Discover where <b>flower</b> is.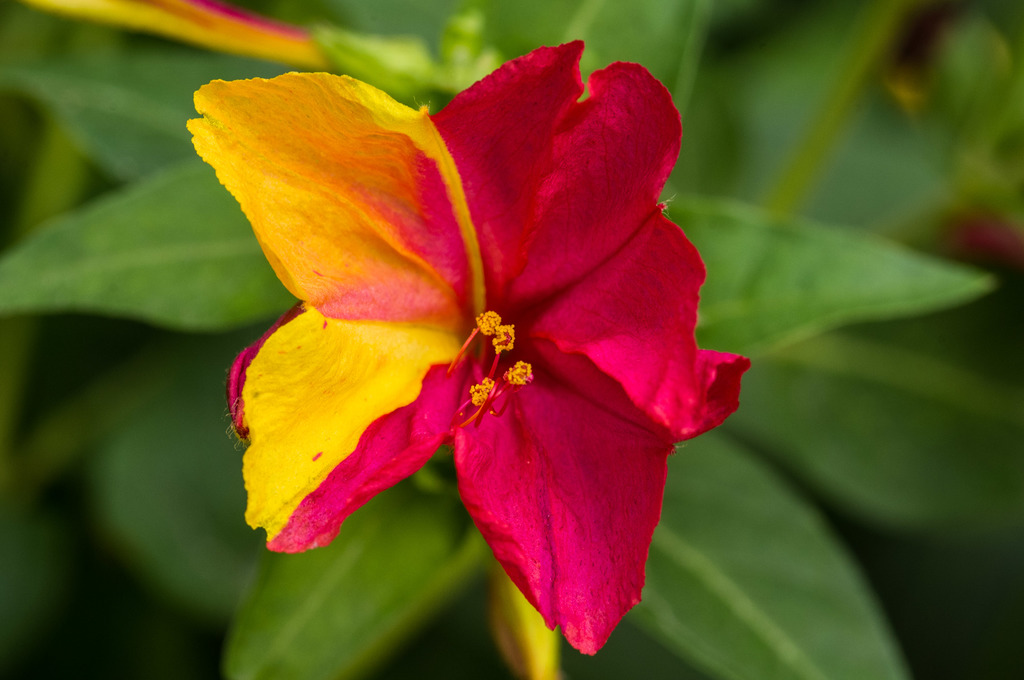
Discovered at 192, 35, 748, 656.
